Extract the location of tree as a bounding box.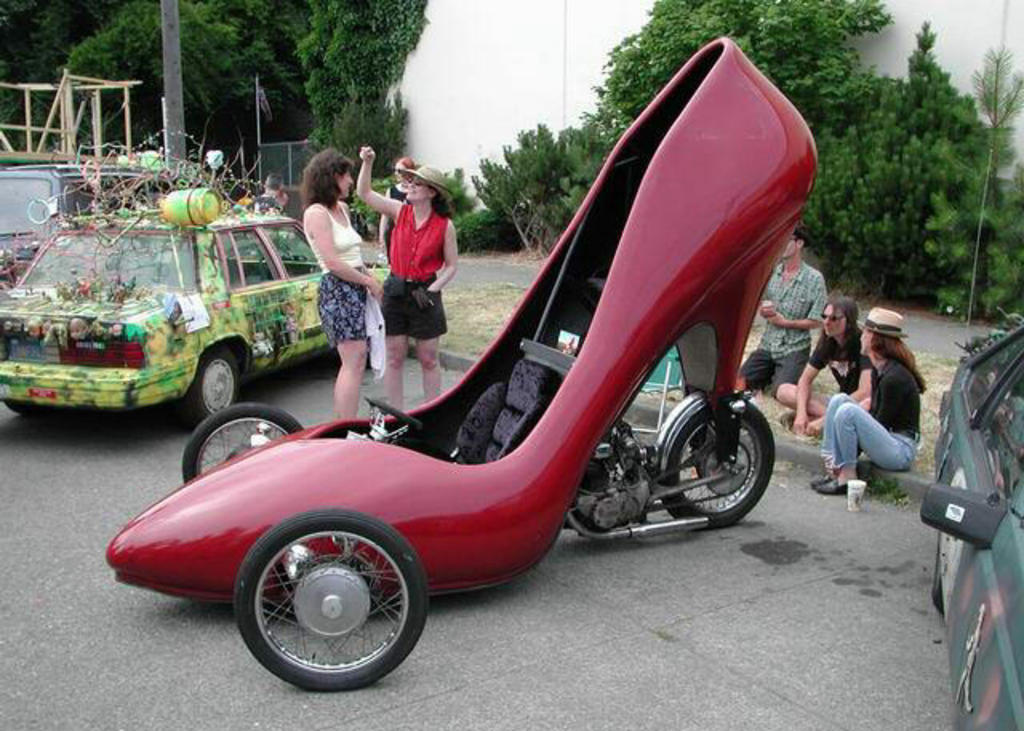
select_region(530, 91, 629, 230).
